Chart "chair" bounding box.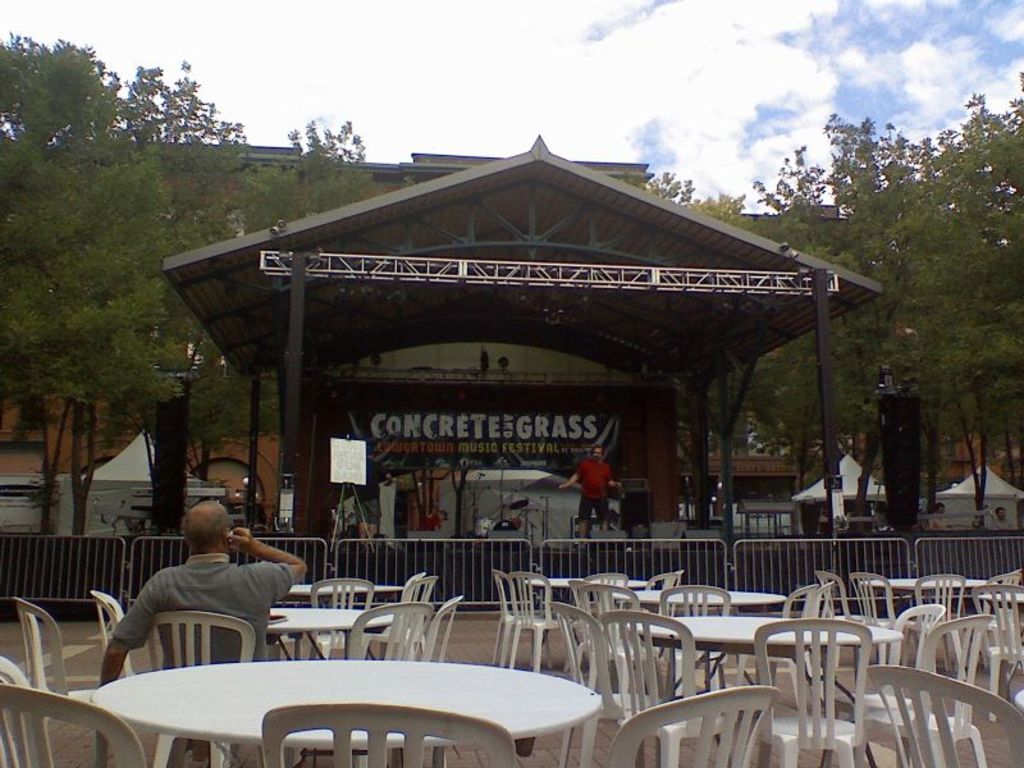
Charted: Rect(297, 573, 372, 657).
